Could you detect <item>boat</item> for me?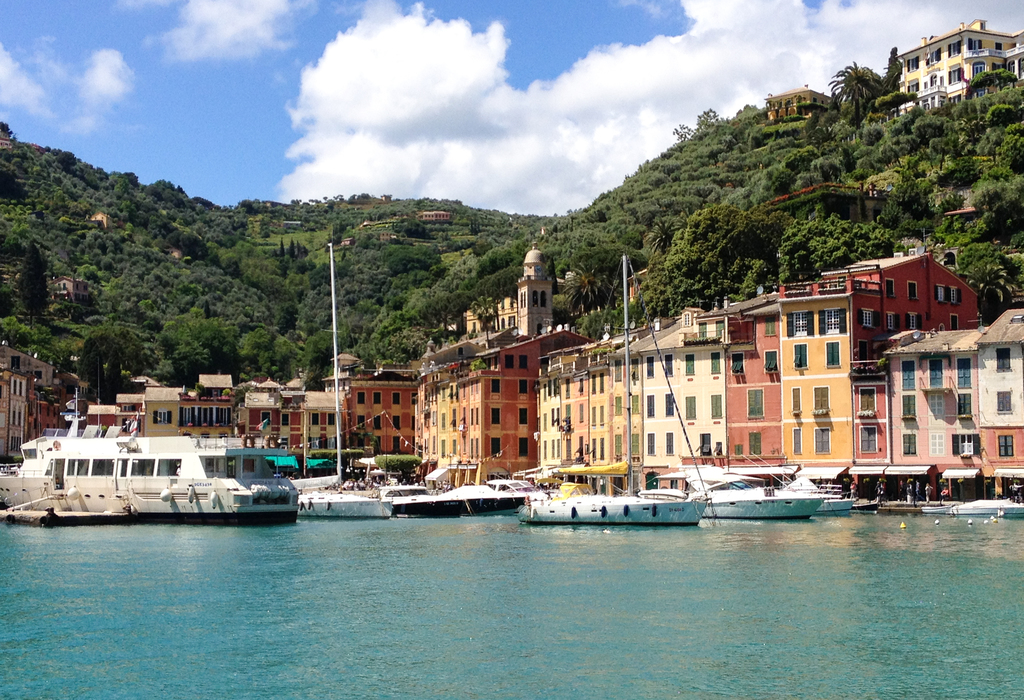
Detection result: x1=0 y1=429 x2=300 y2=523.
